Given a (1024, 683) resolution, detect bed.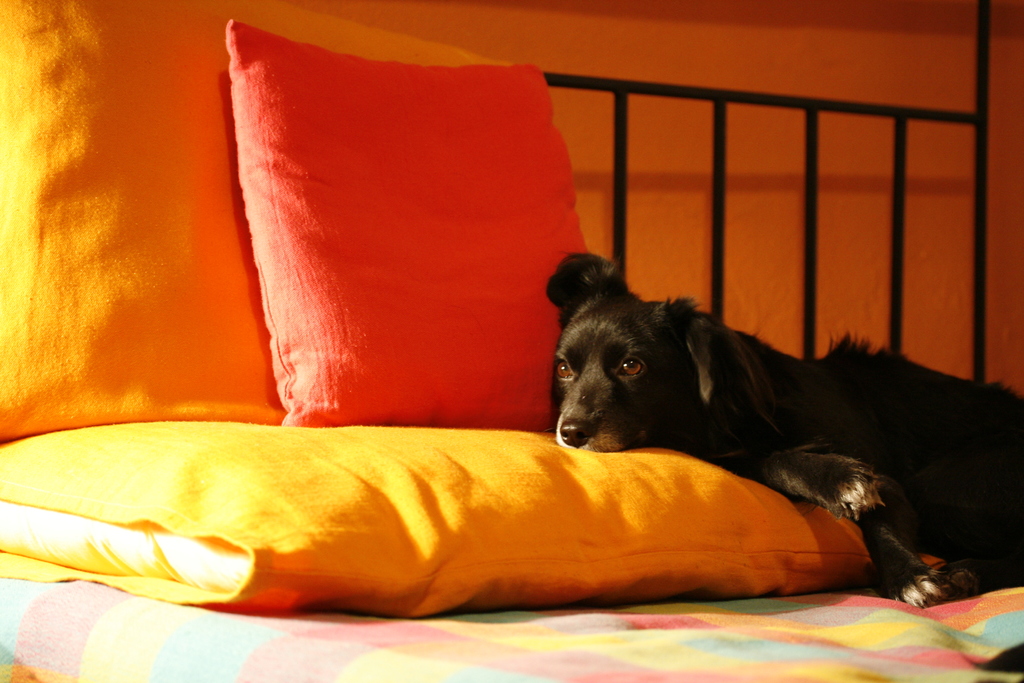
Rect(0, 0, 1023, 682).
